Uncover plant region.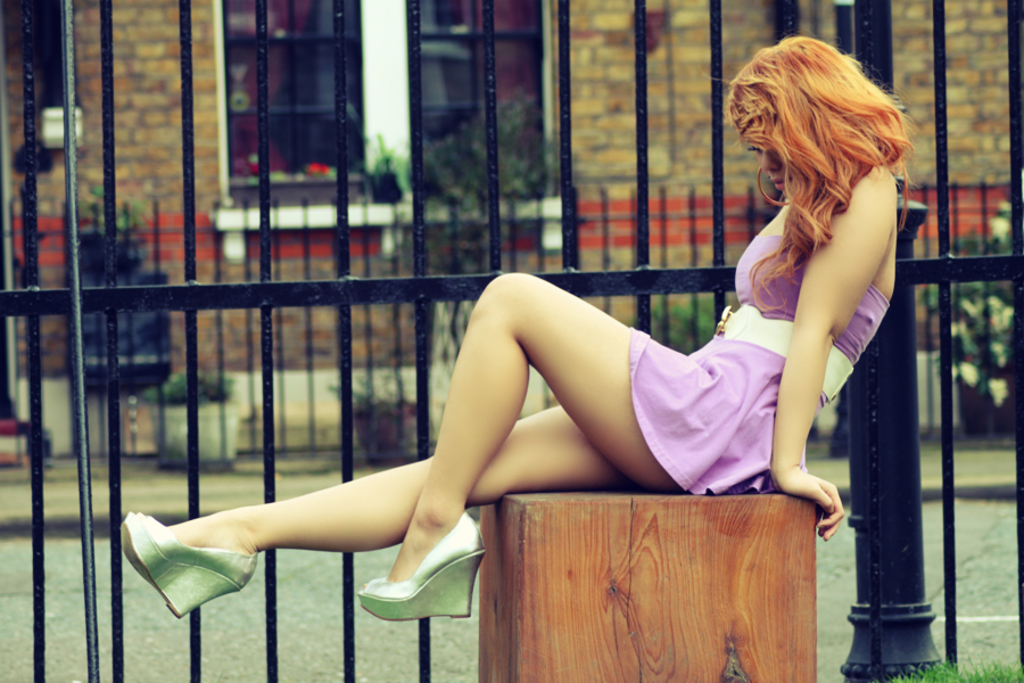
Uncovered: (133, 367, 232, 411).
